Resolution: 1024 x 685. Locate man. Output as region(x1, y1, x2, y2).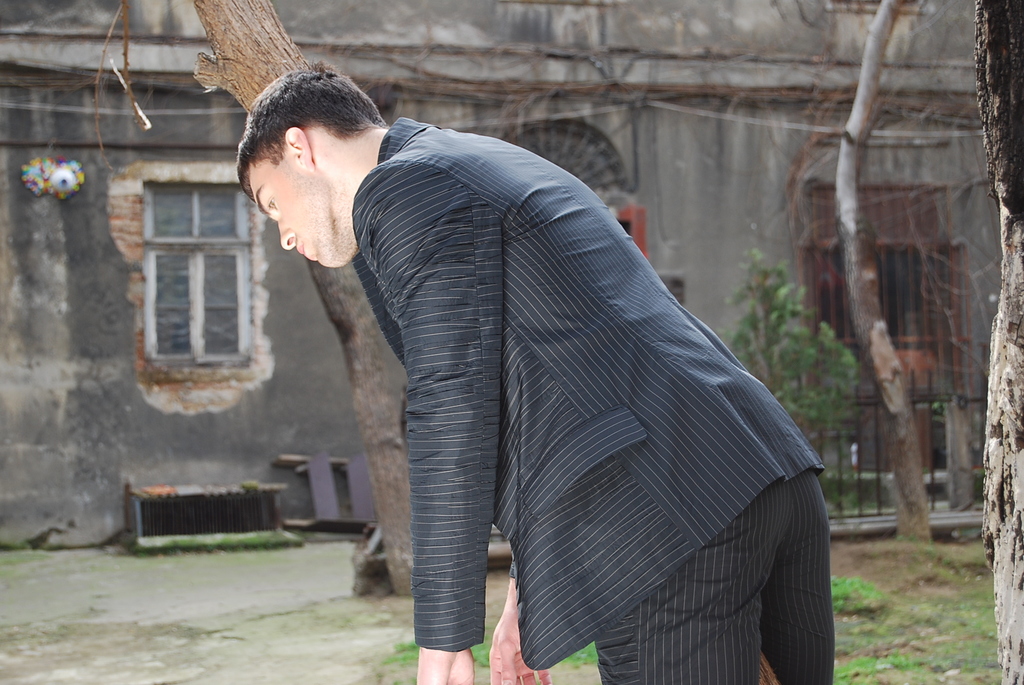
region(208, 0, 851, 684).
